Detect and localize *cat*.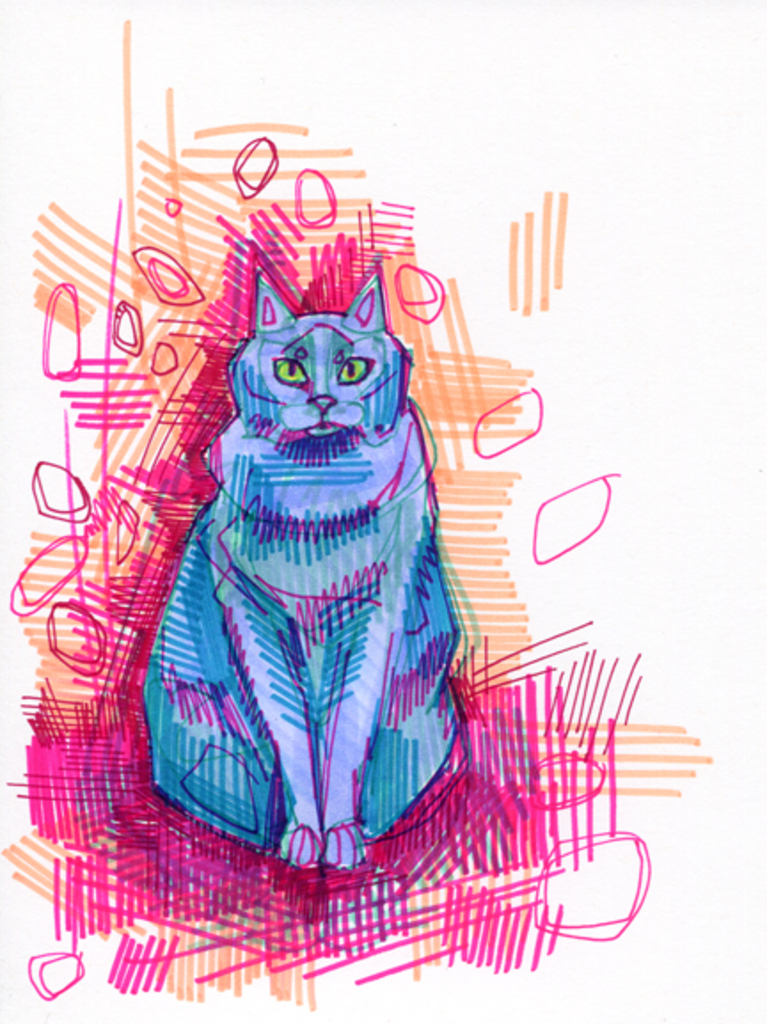
Localized at [138,270,469,868].
